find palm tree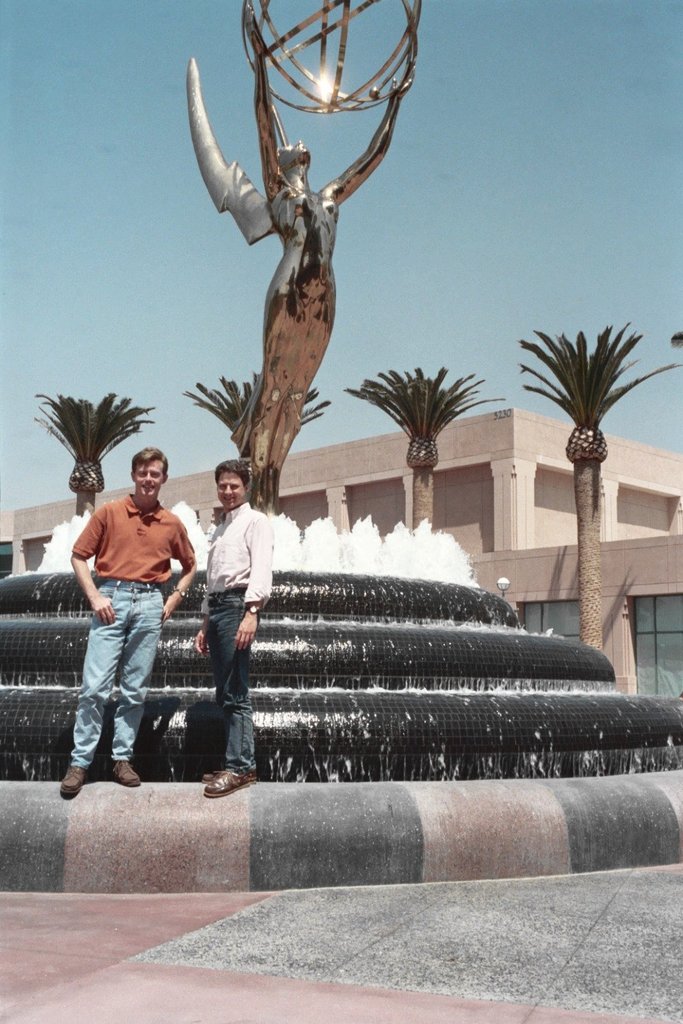
bbox=[29, 387, 161, 517]
